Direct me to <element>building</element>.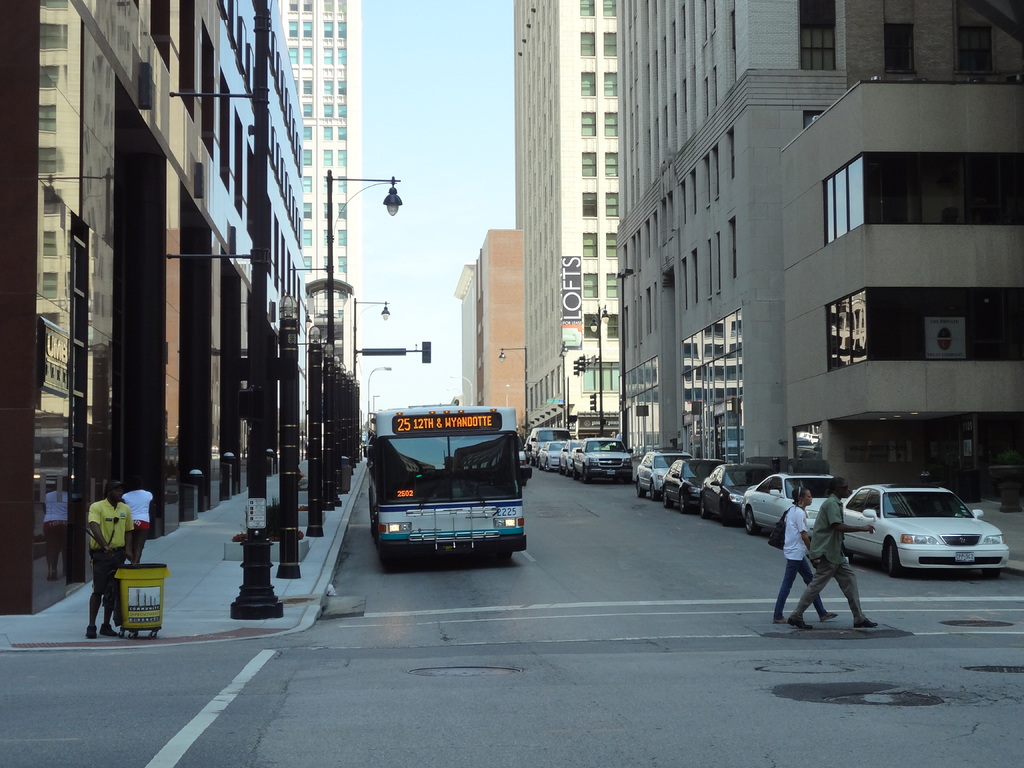
Direction: pyautogui.locateOnScreen(0, 0, 312, 600).
